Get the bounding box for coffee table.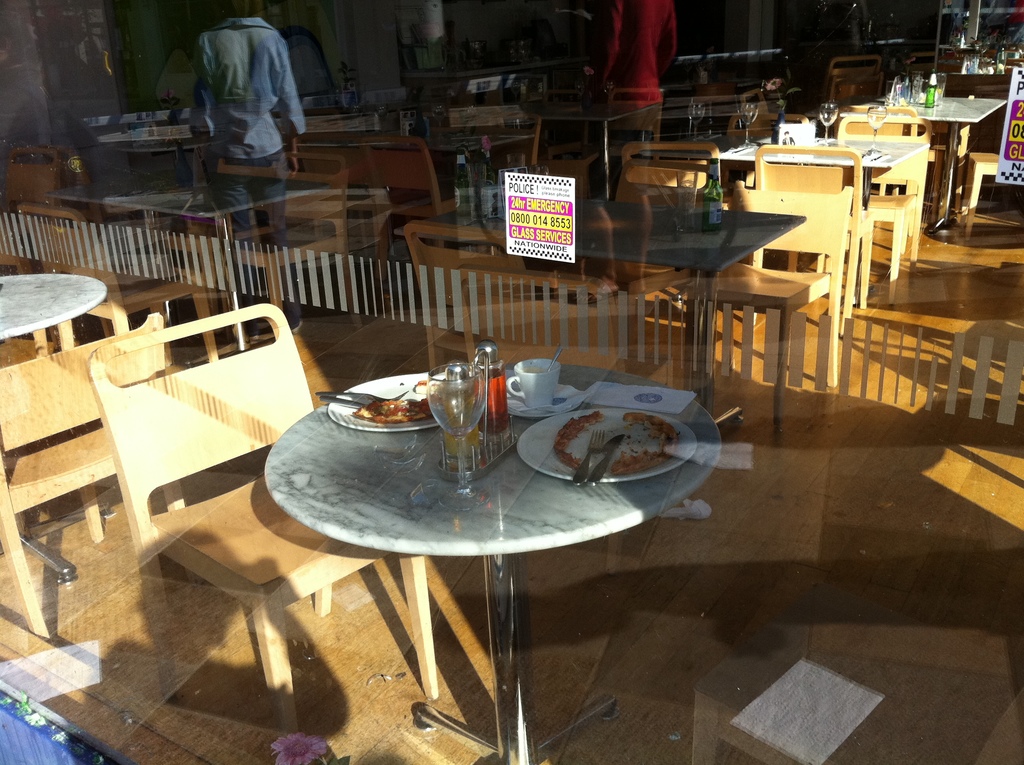
BBox(827, 92, 1000, 228).
